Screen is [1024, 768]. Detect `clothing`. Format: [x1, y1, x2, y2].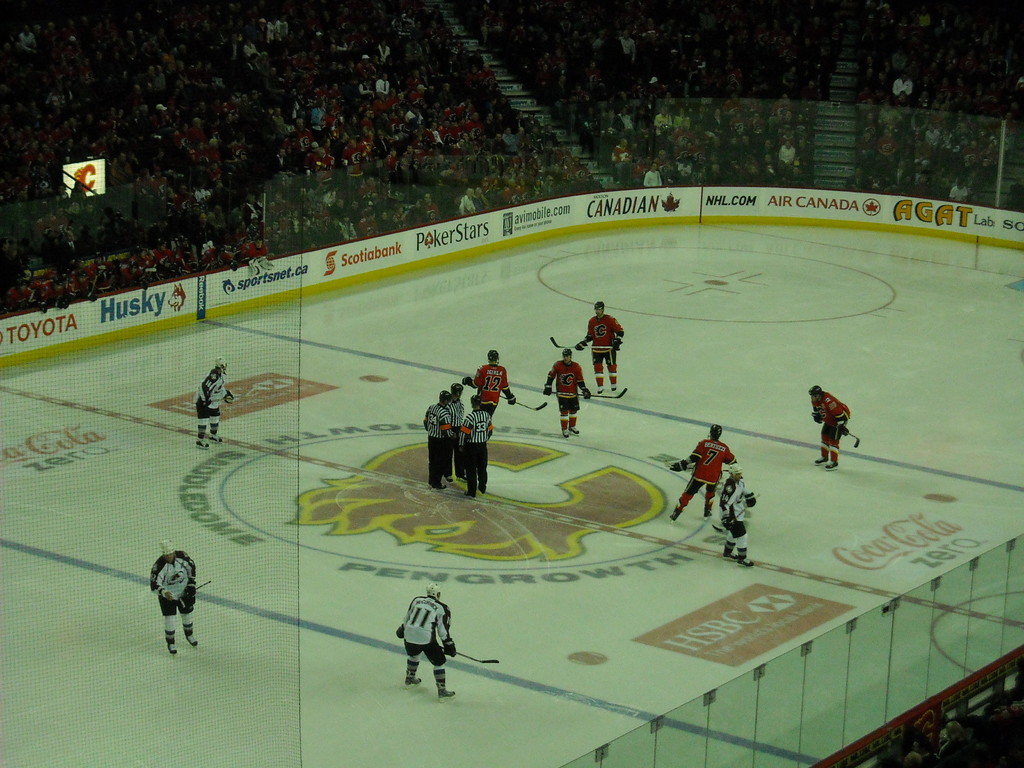
[550, 363, 588, 419].
